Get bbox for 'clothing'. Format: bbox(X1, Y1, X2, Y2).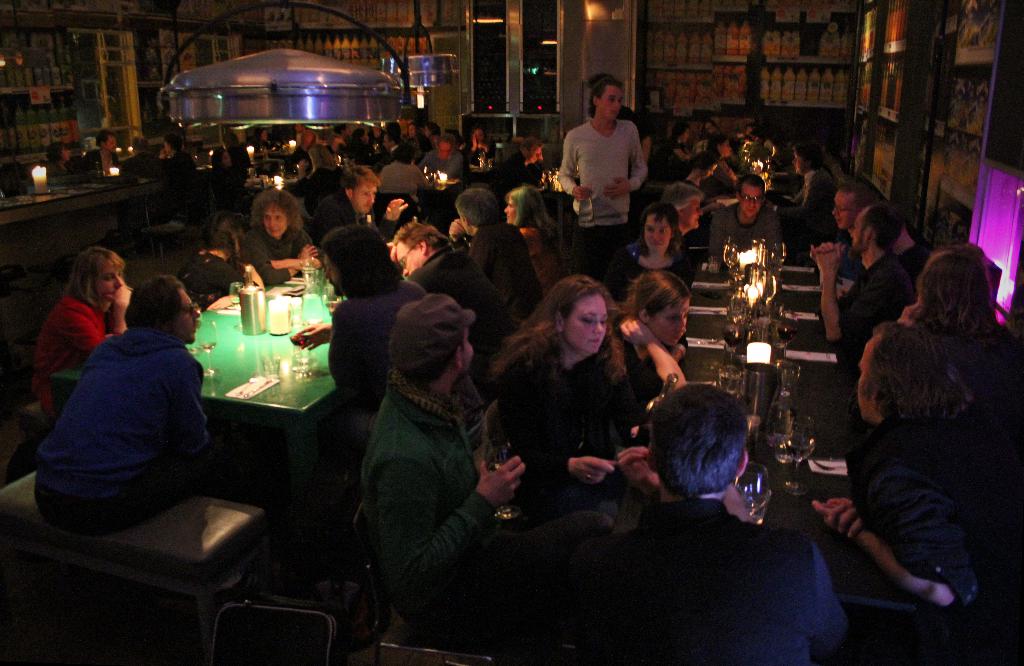
bbox(470, 225, 529, 312).
